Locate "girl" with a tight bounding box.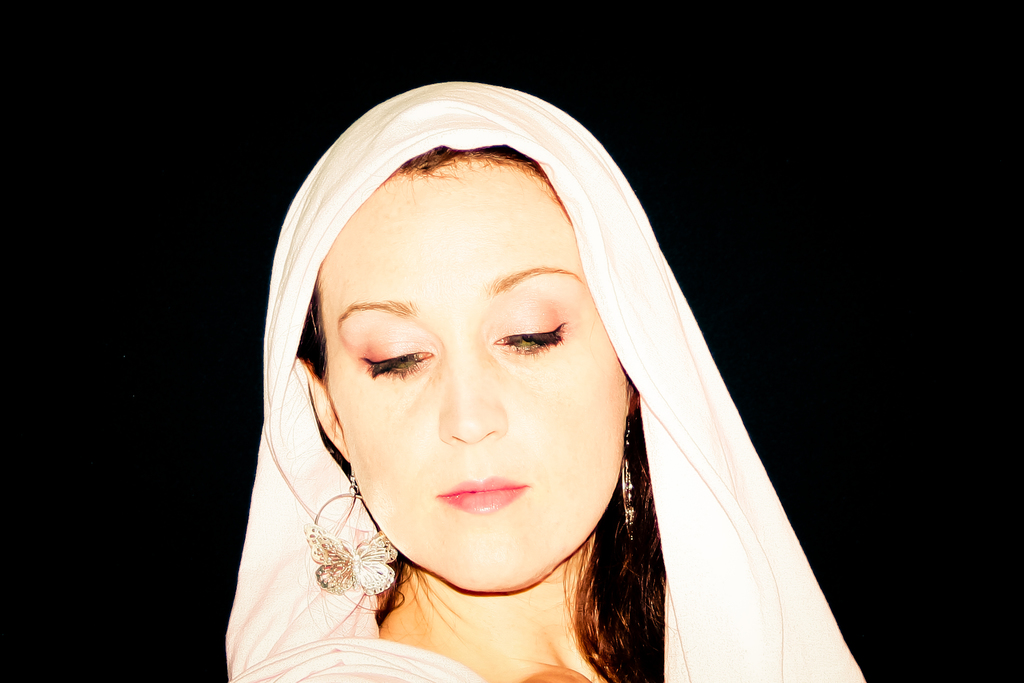
214:79:868:682.
